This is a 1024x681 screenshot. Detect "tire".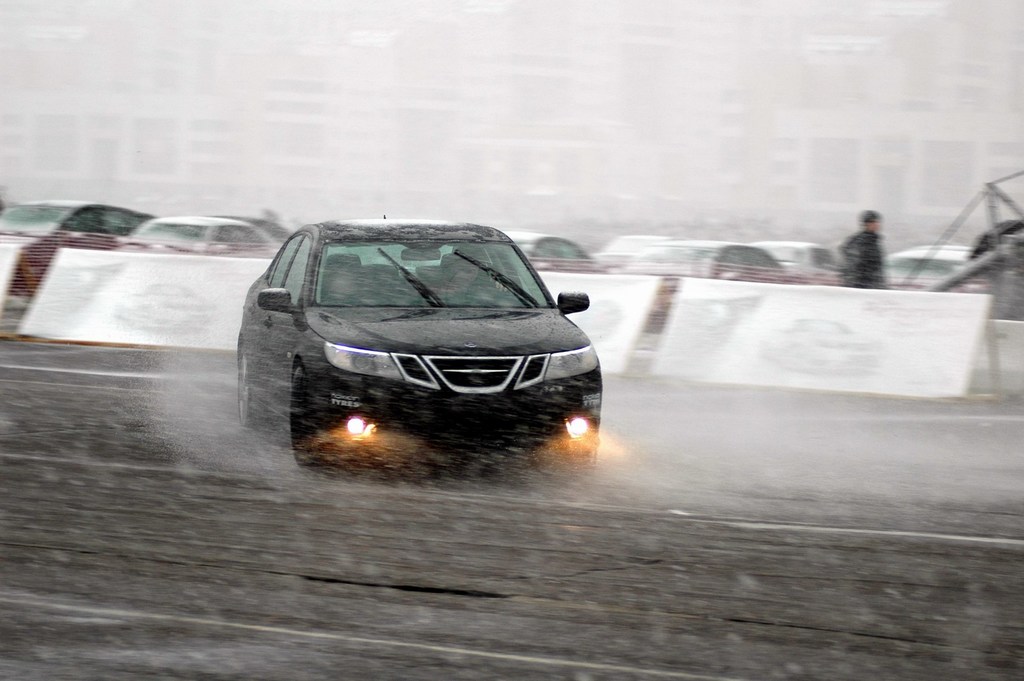
235 344 266 426.
